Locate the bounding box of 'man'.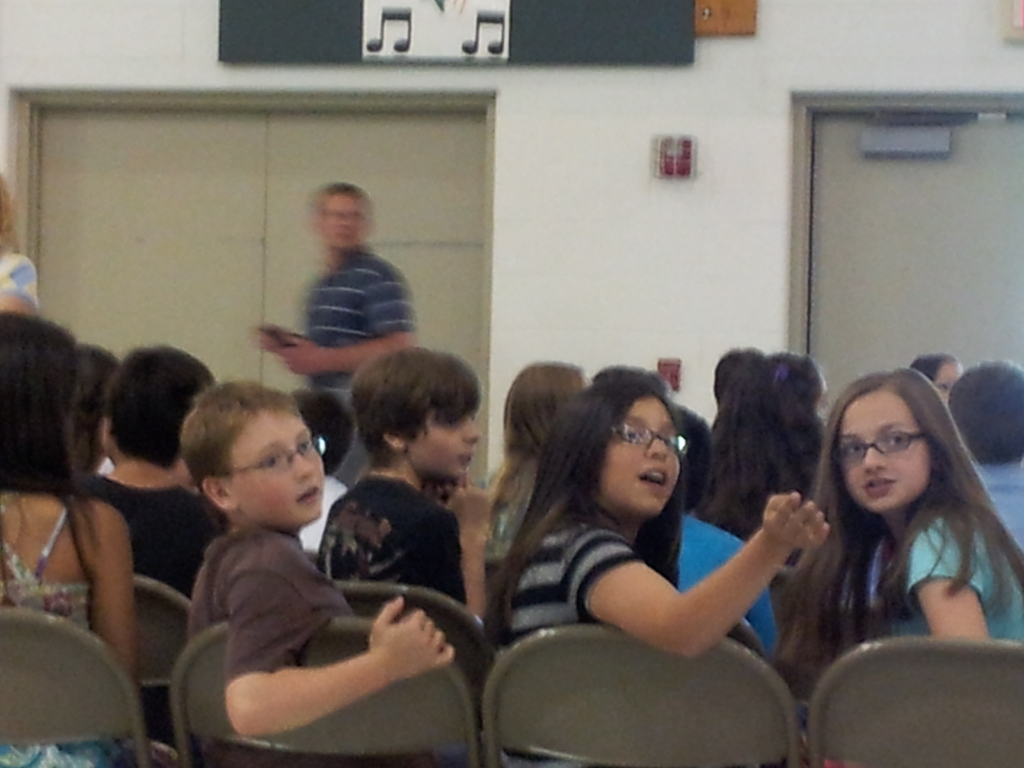
Bounding box: (256, 180, 422, 486).
